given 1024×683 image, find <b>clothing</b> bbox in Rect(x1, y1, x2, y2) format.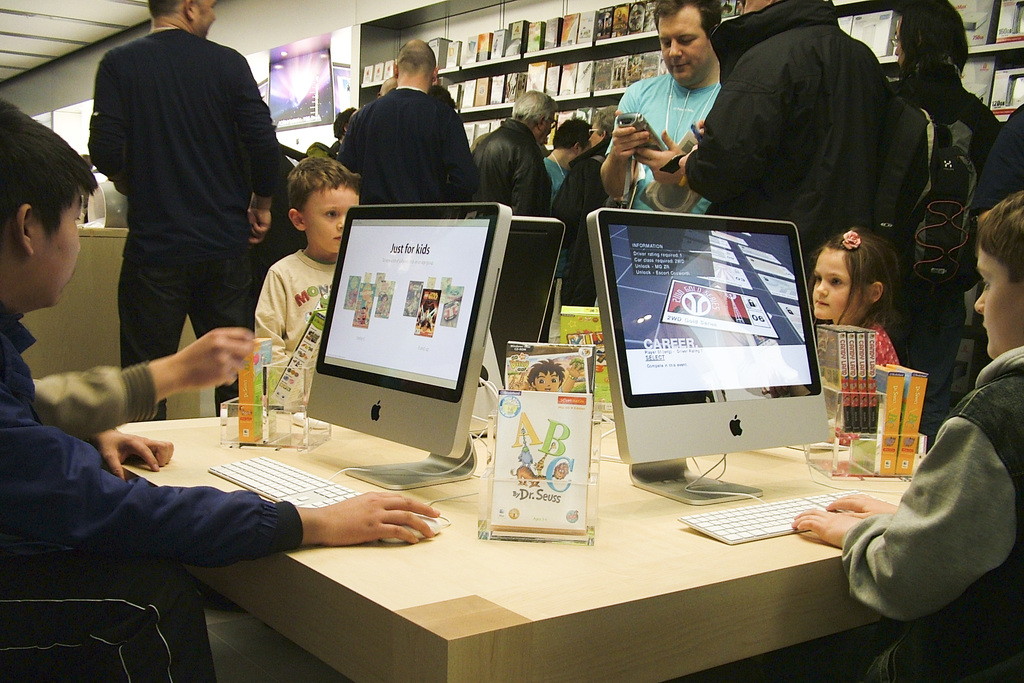
Rect(90, 25, 300, 407).
